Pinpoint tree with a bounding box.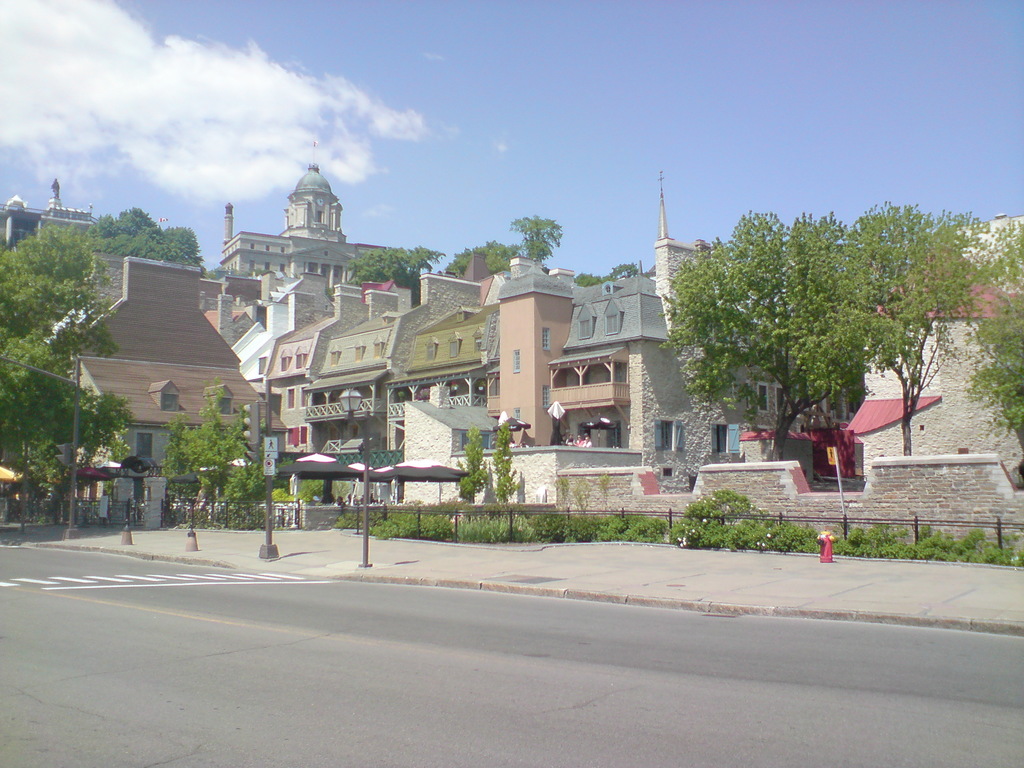
[x1=344, y1=244, x2=445, y2=307].
